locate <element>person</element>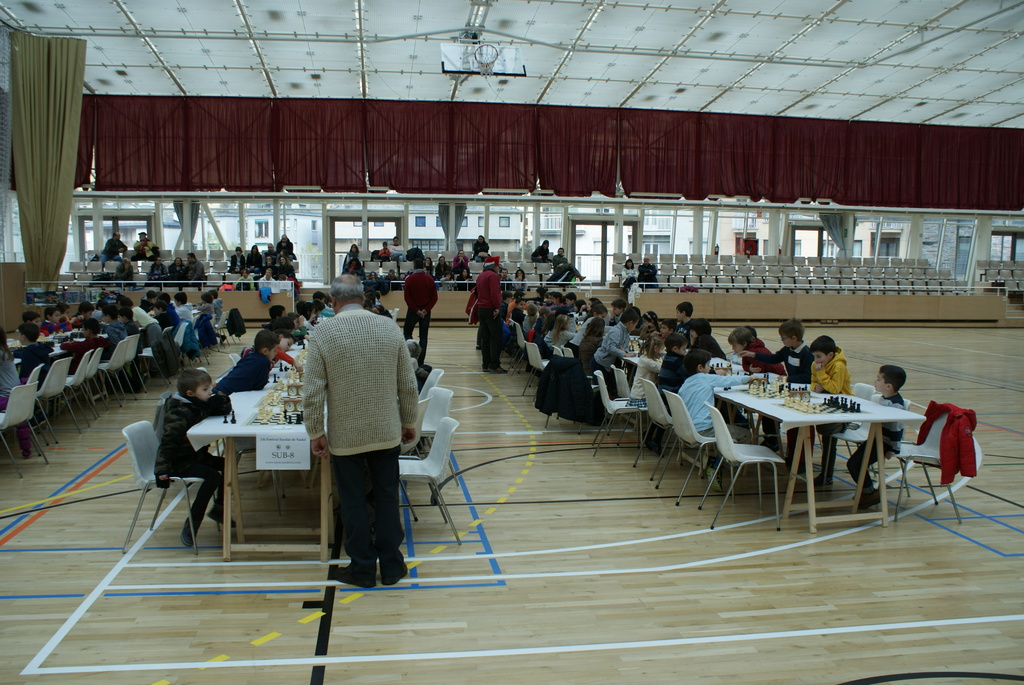
149:258:168:280
